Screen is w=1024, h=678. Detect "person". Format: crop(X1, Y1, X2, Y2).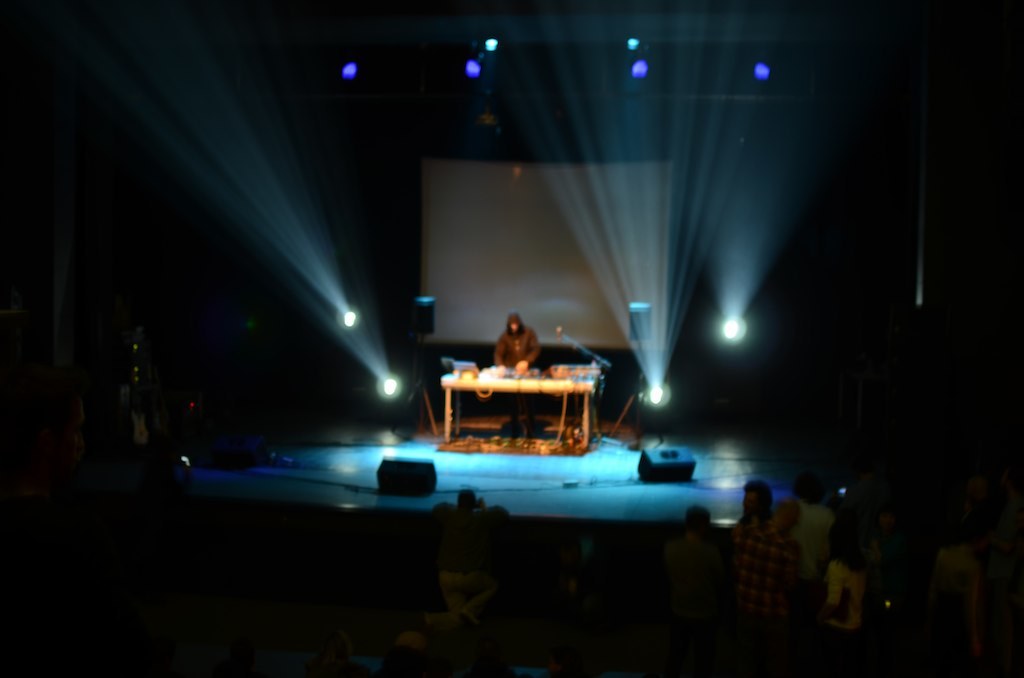
crop(493, 311, 541, 373).
